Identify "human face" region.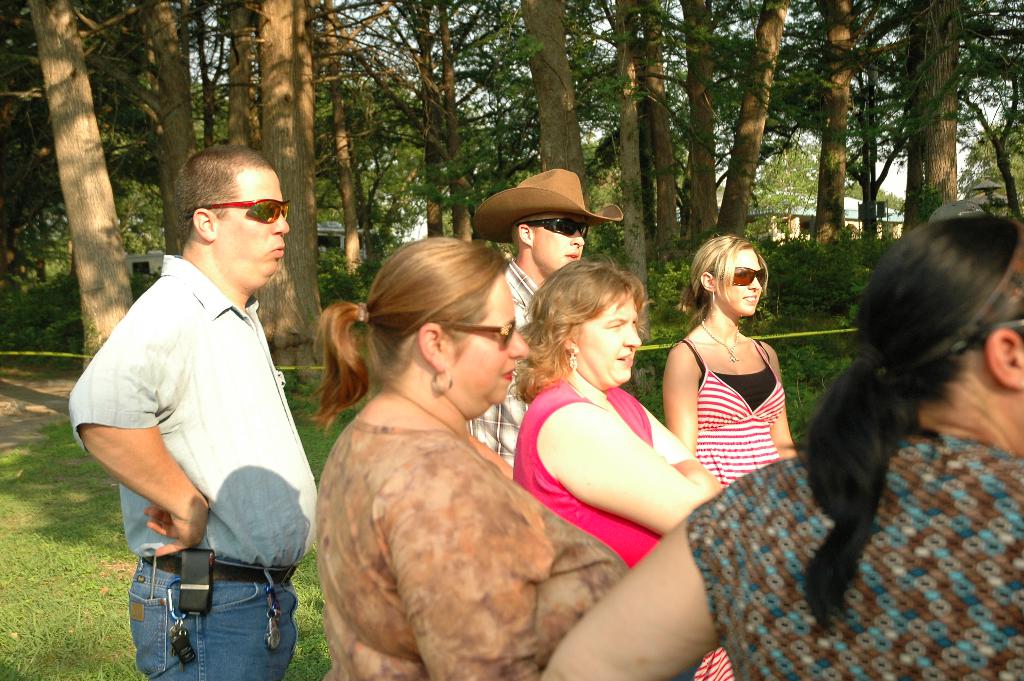
Region: select_region(579, 291, 643, 386).
